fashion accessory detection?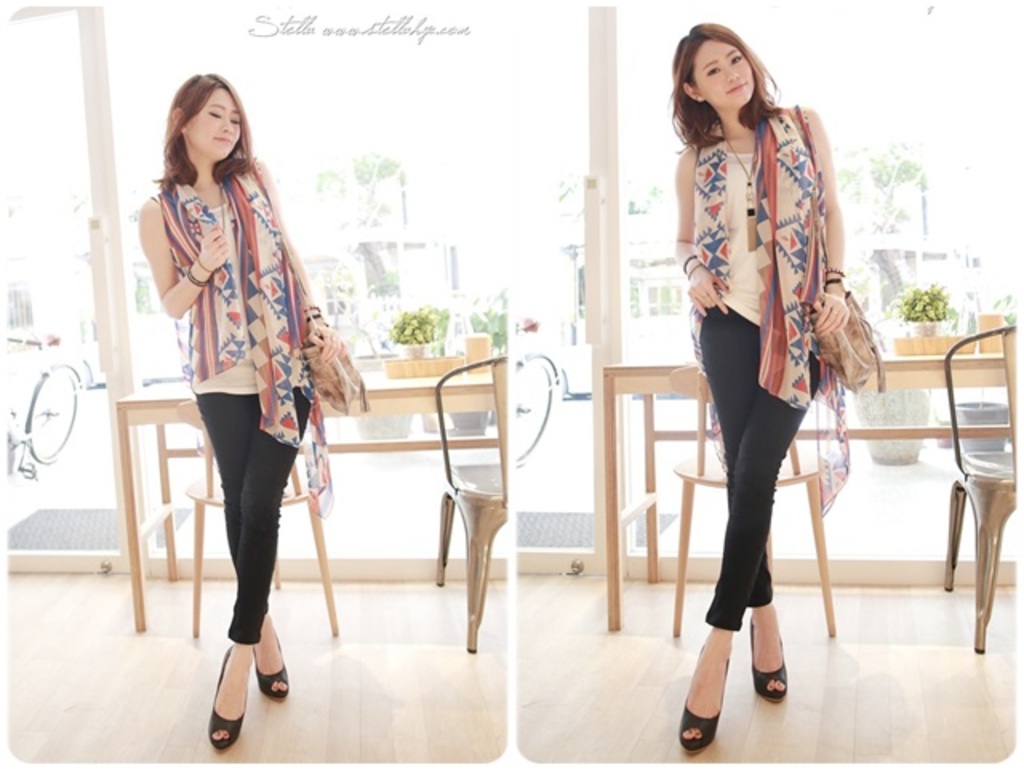
crop(717, 115, 765, 251)
